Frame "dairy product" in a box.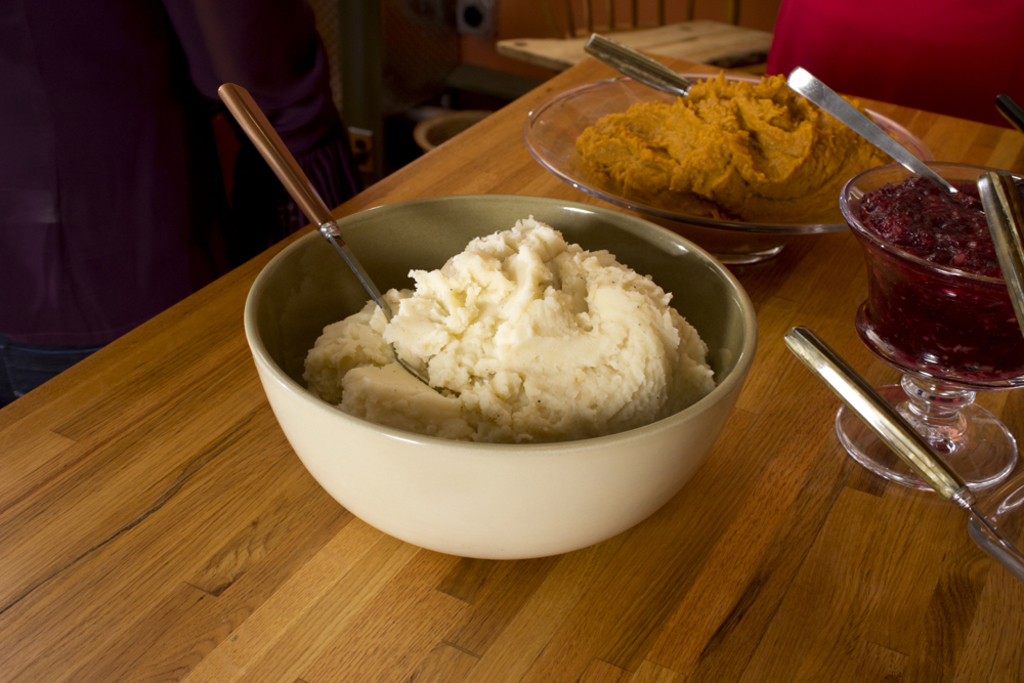
<region>578, 82, 870, 210</region>.
